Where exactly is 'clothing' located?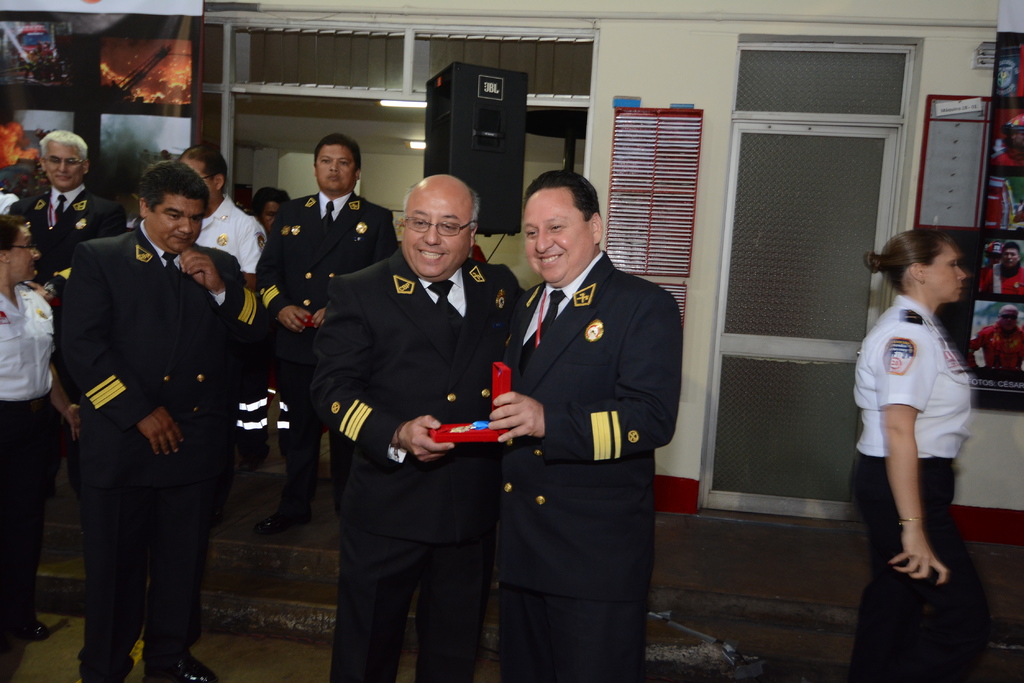
Its bounding box is (8,182,129,277).
